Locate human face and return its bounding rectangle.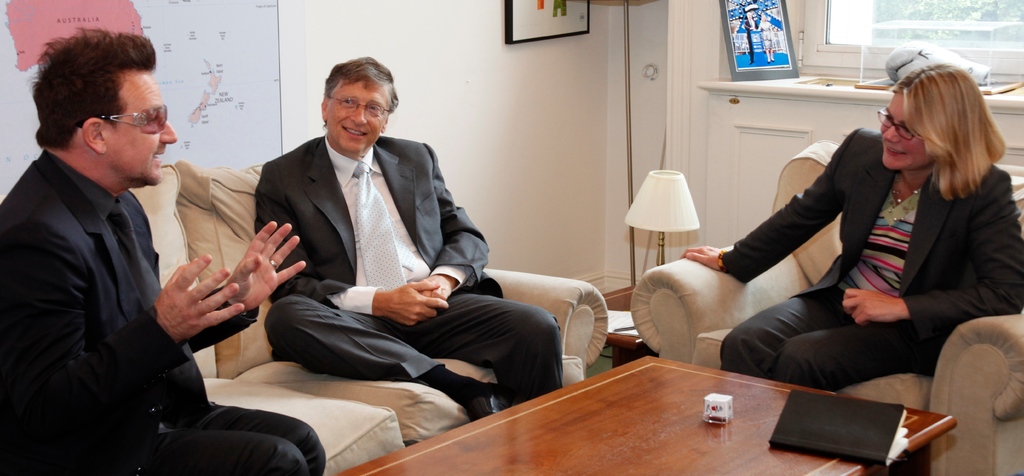
x1=878 y1=102 x2=924 y2=173.
